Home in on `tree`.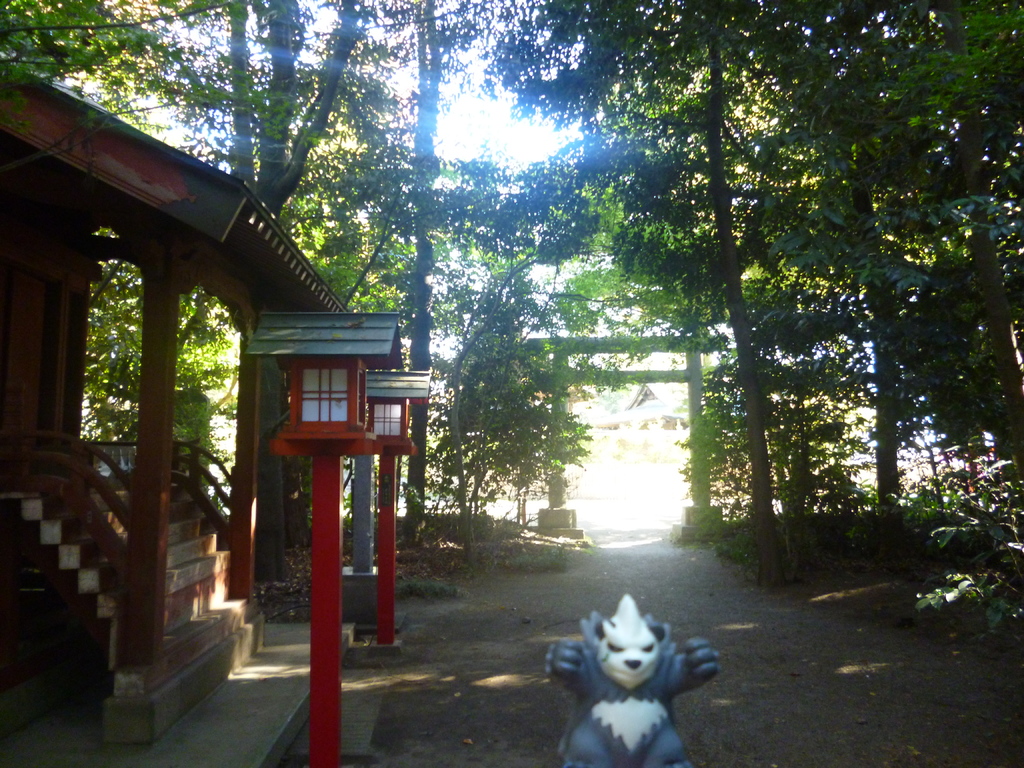
Homed in at 834:0:1023:600.
